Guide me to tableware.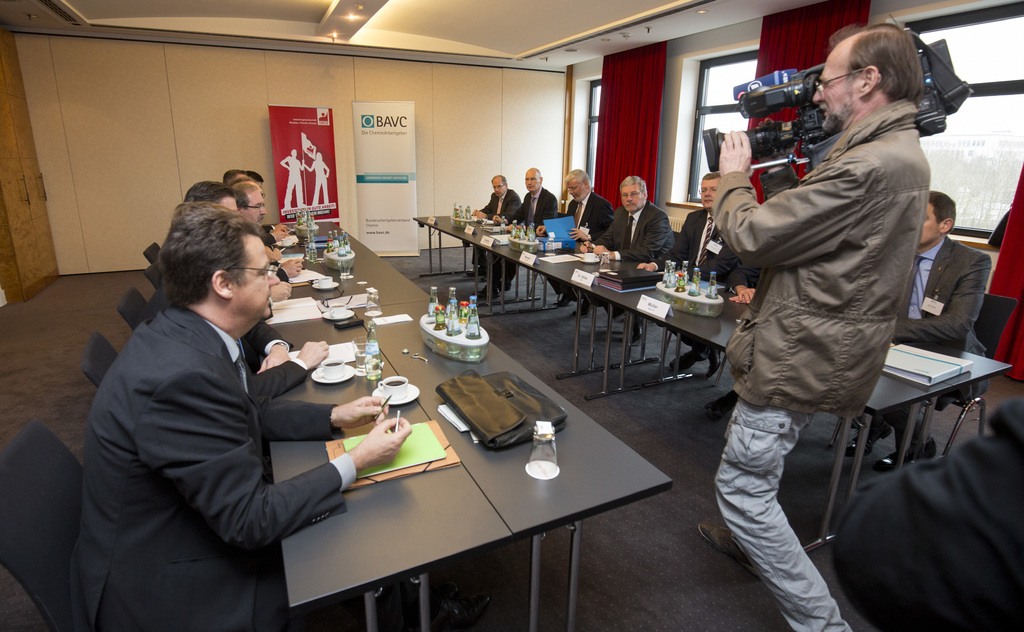
Guidance: [545, 241, 556, 256].
